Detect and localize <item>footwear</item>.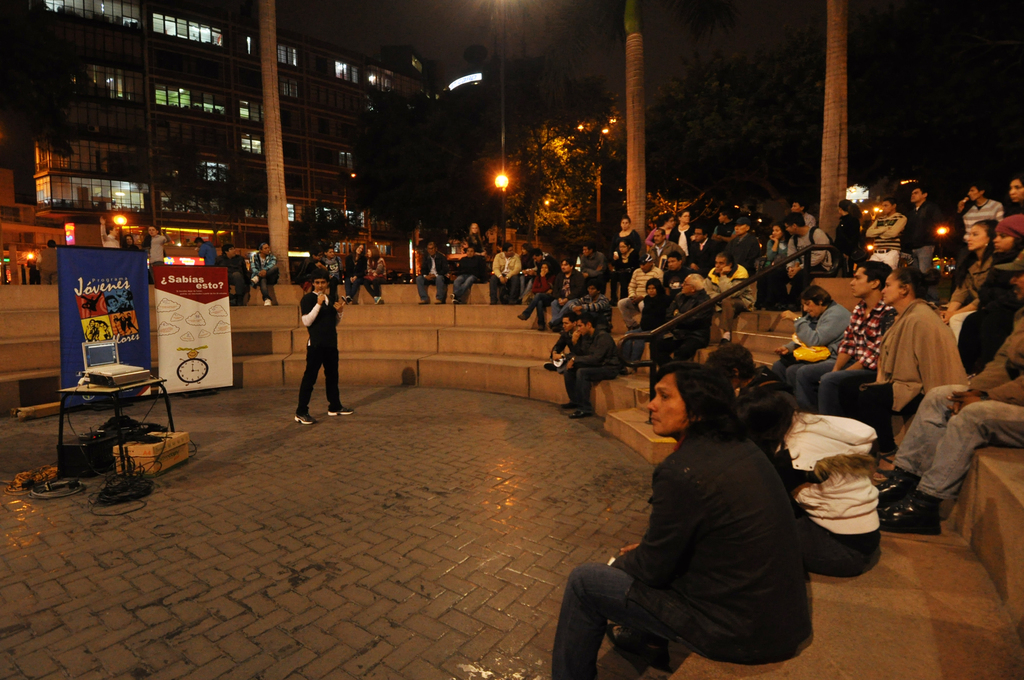
Localized at [249, 275, 261, 287].
